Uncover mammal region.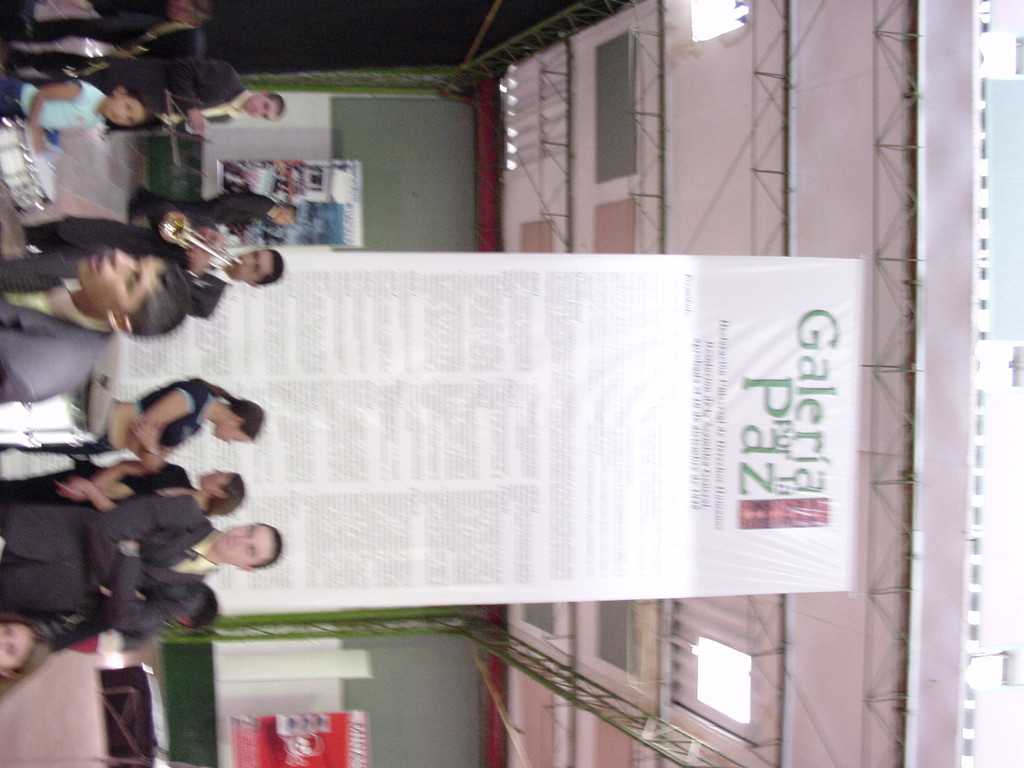
Uncovered: [x1=0, y1=610, x2=64, y2=701].
